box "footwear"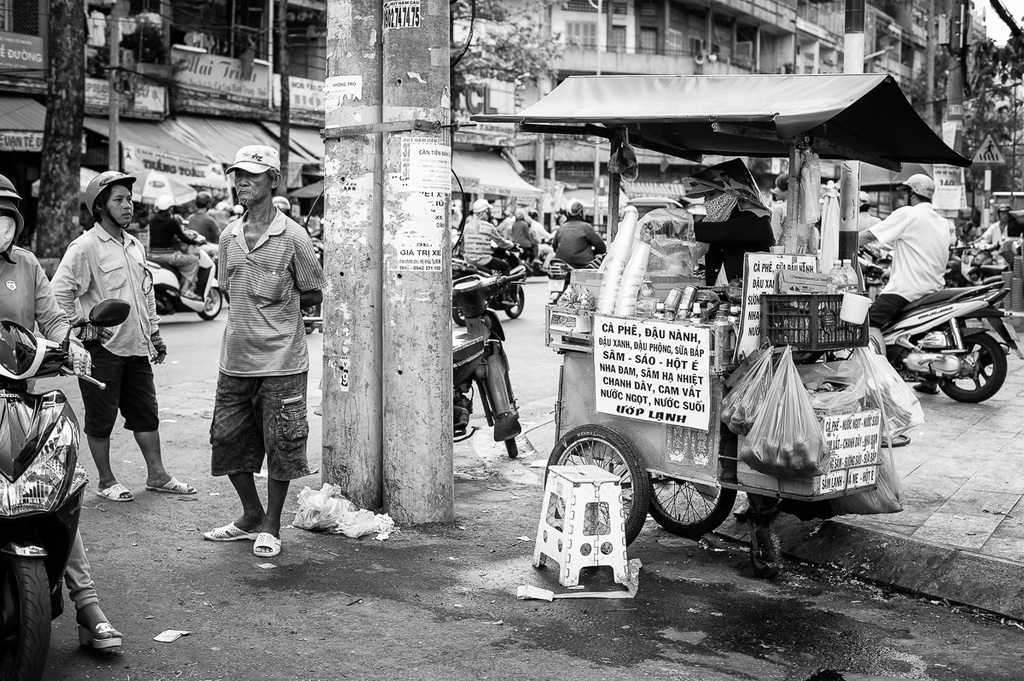
box=[911, 387, 938, 393]
